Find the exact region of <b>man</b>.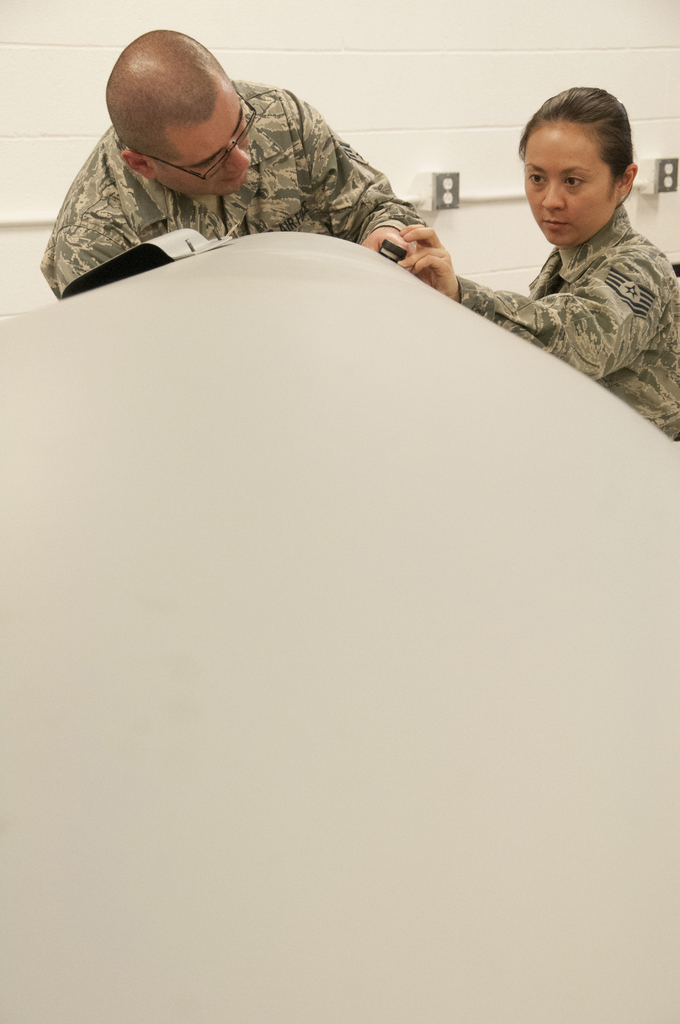
Exact region: pyautogui.locateOnScreen(39, 31, 426, 300).
